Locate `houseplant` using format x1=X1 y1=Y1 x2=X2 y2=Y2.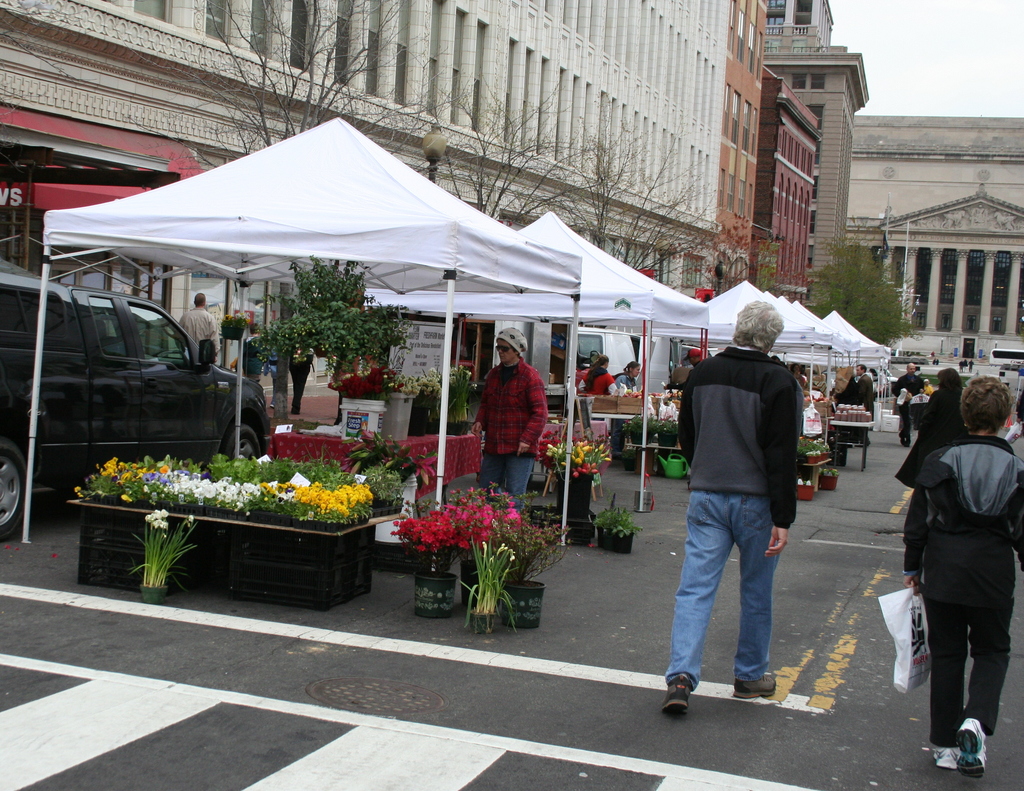
x1=340 y1=421 x2=442 y2=520.
